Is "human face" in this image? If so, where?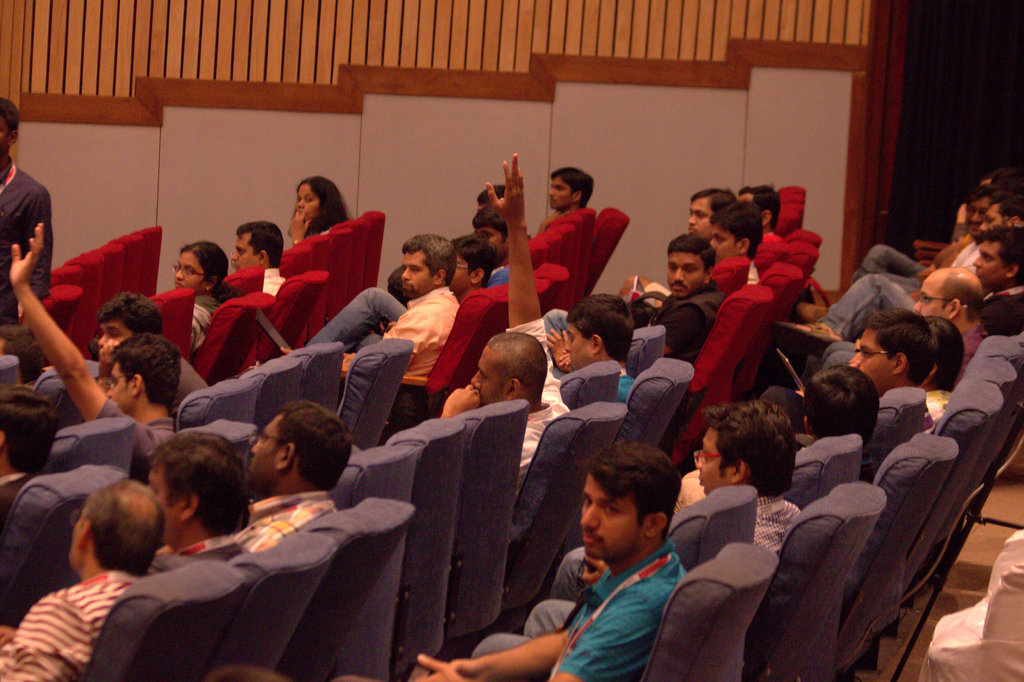
Yes, at 709:225:737:258.
